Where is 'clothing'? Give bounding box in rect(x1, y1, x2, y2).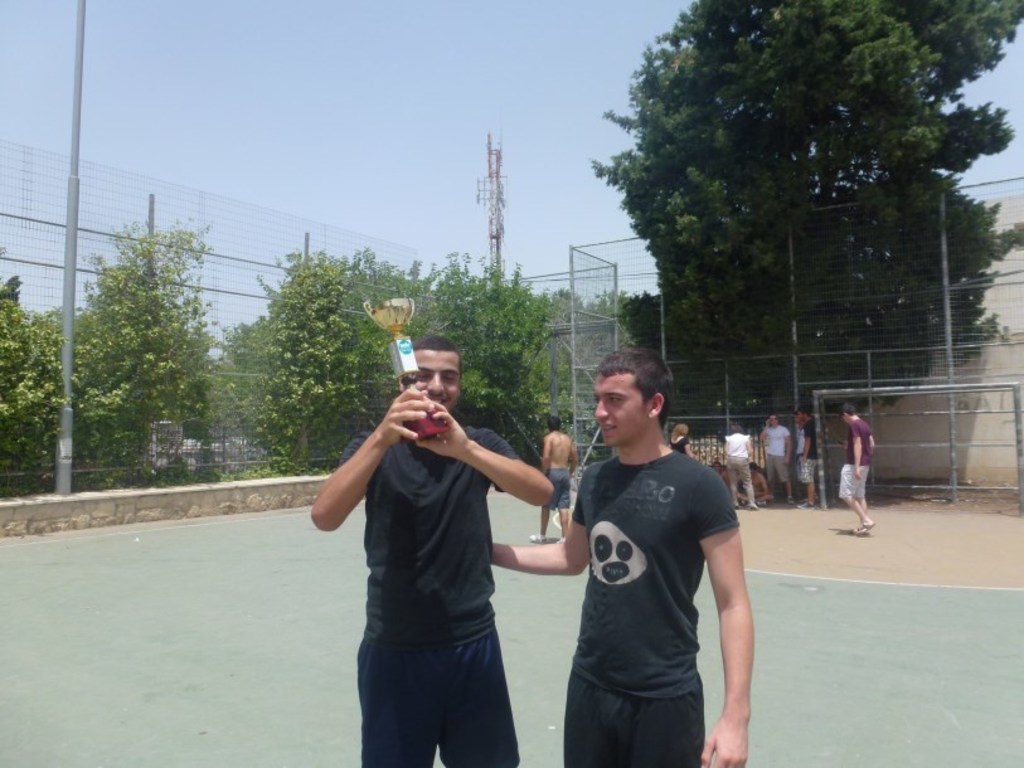
rect(545, 462, 572, 512).
